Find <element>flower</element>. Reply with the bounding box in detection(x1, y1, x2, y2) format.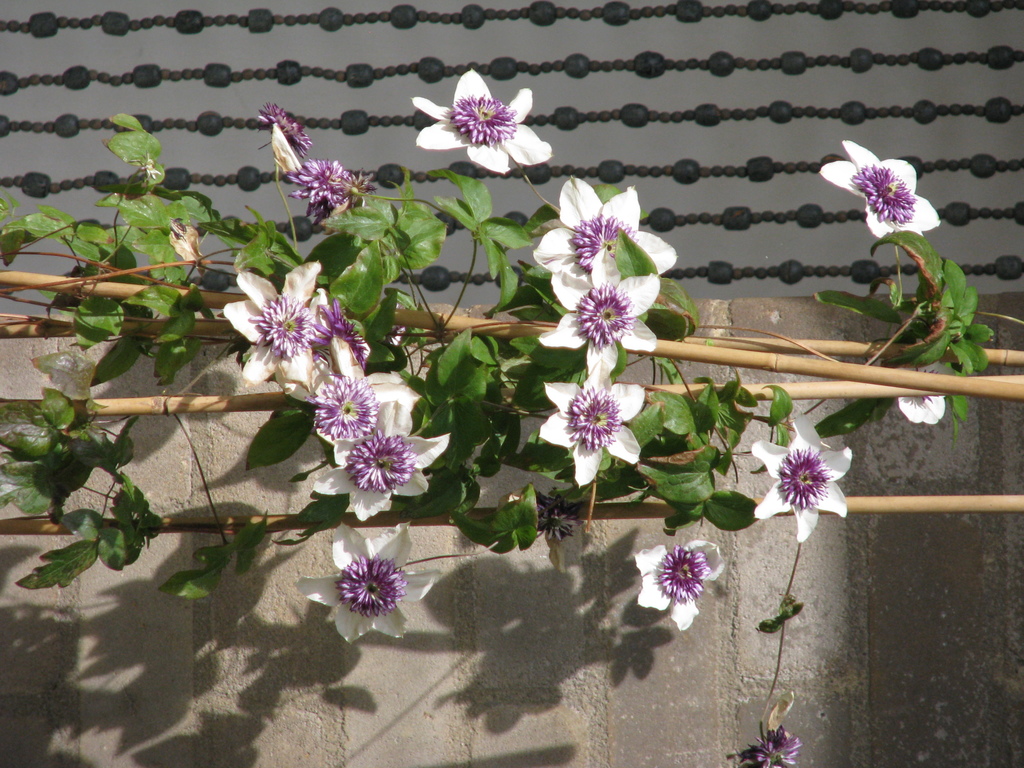
detection(733, 726, 797, 767).
